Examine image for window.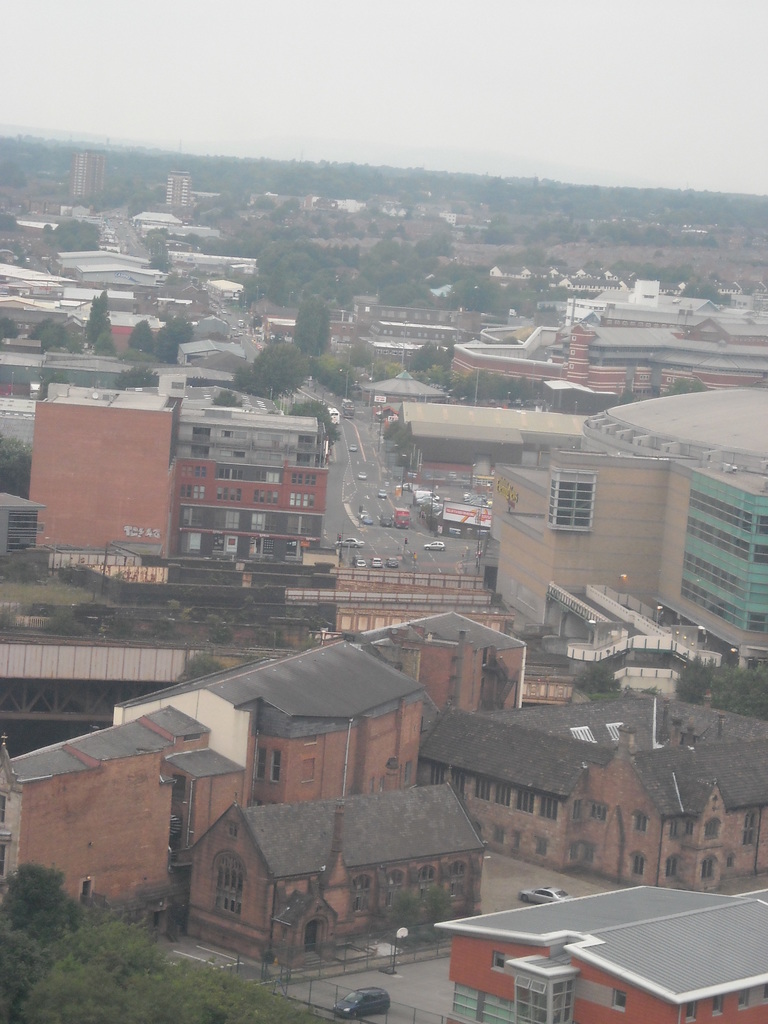
Examination result: {"x1": 516, "y1": 974, "x2": 548, "y2": 1023}.
